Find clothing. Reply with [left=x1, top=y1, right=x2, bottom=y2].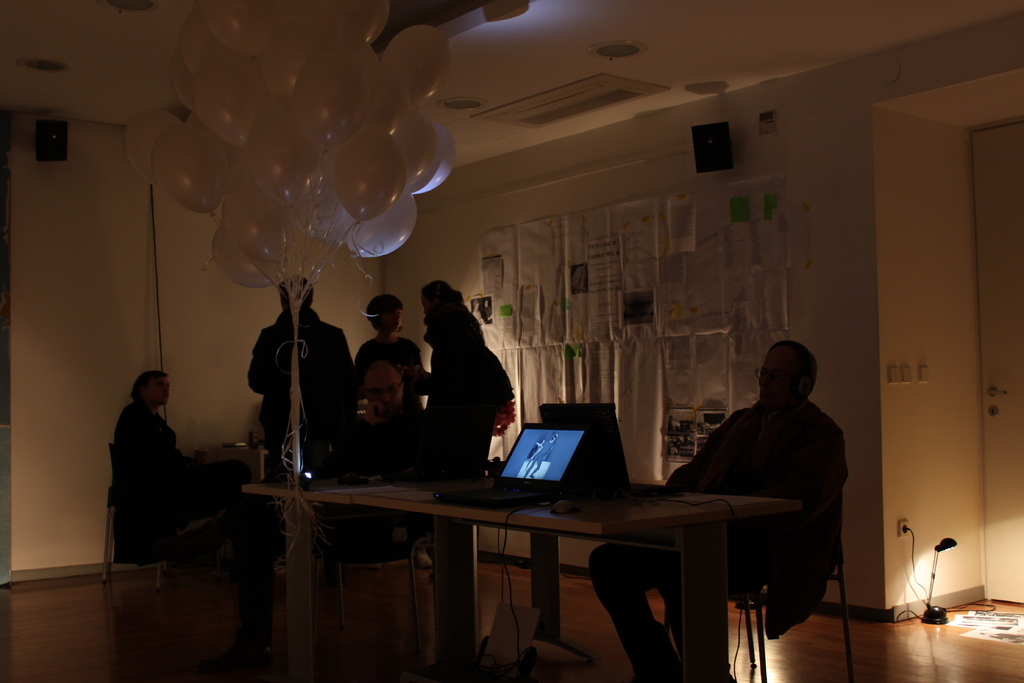
[left=428, top=304, right=497, bottom=663].
